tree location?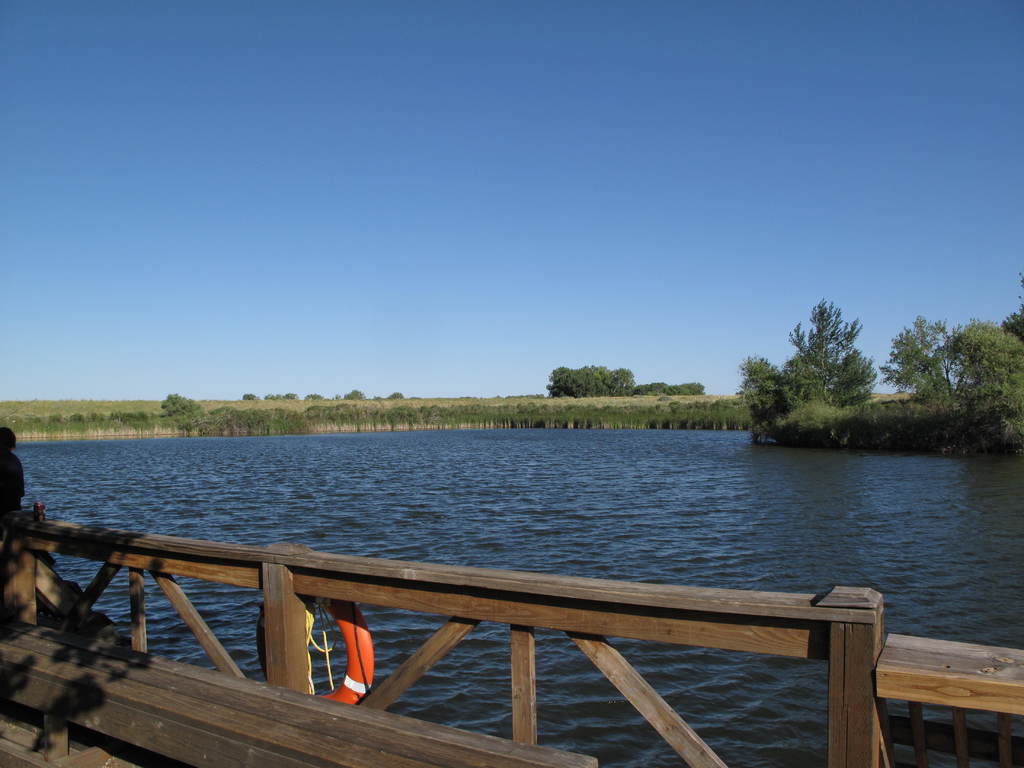
[left=888, top=307, right=1023, bottom=464]
